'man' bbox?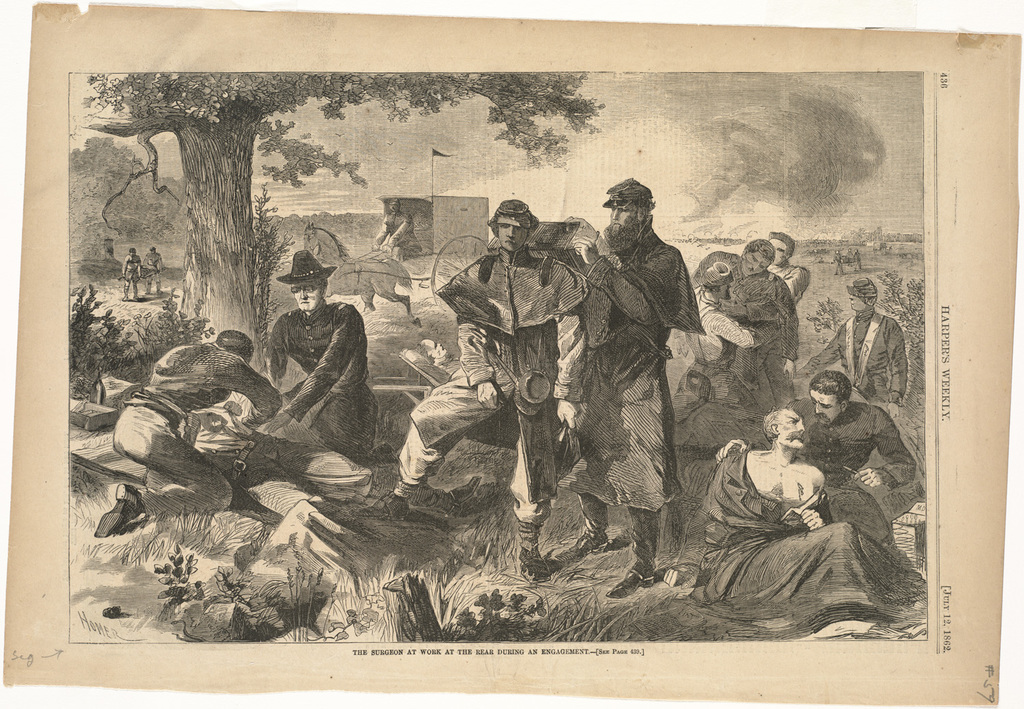
bbox=[667, 260, 759, 426]
